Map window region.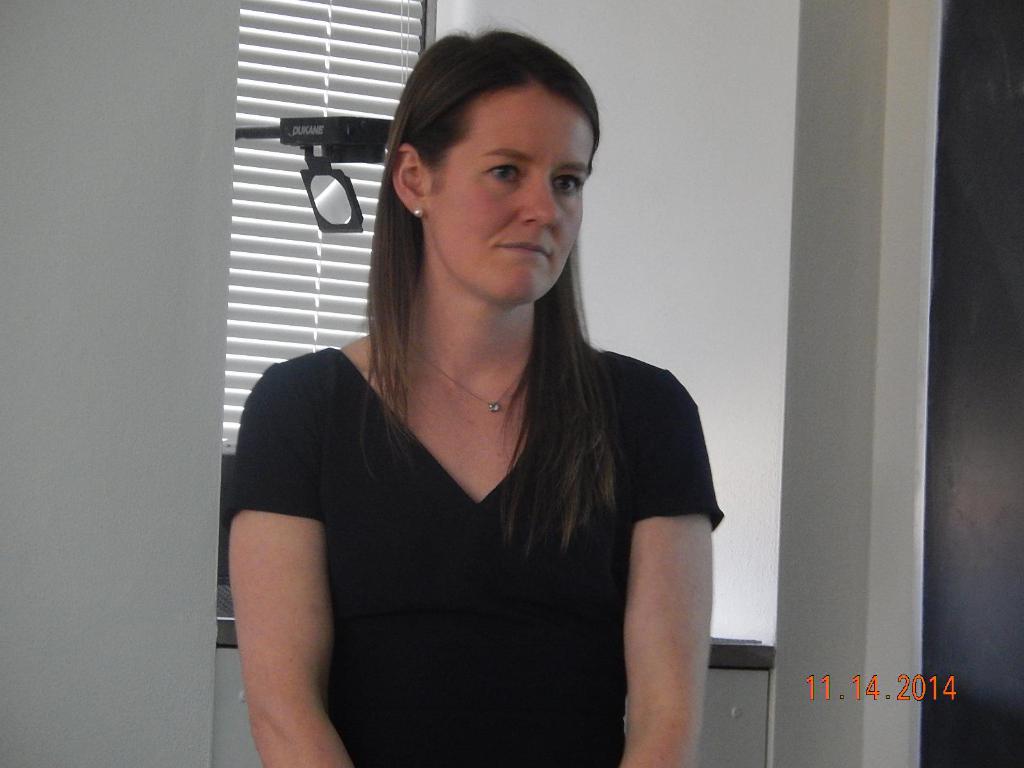
Mapped to BBox(176, 0, 442, 646).
